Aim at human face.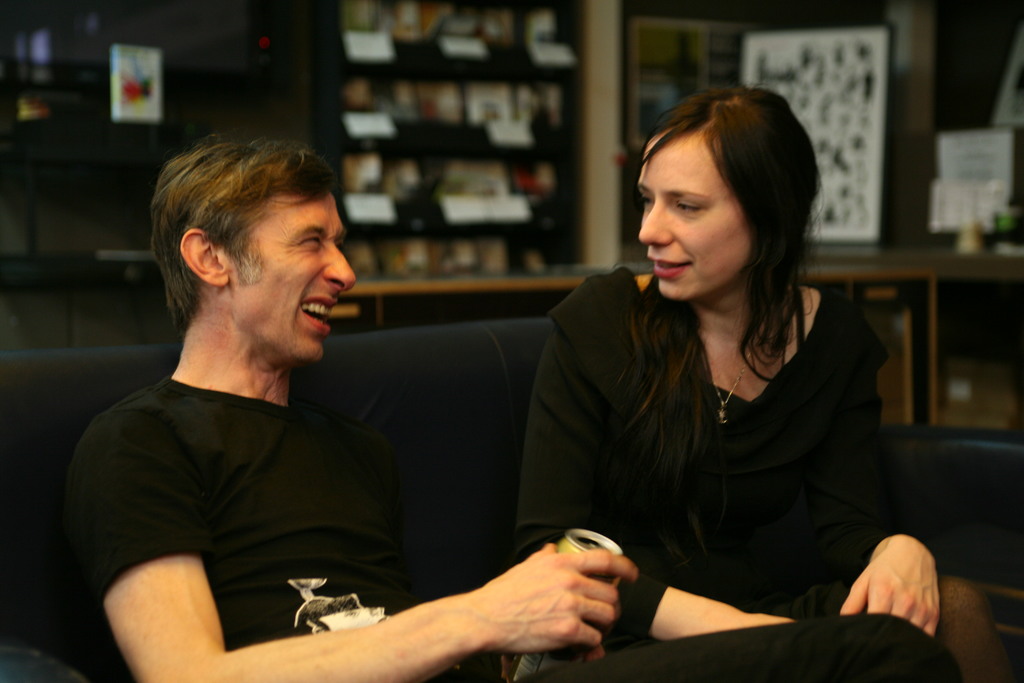
Aimed at left=229, top=194, right=355, bottom=360.
